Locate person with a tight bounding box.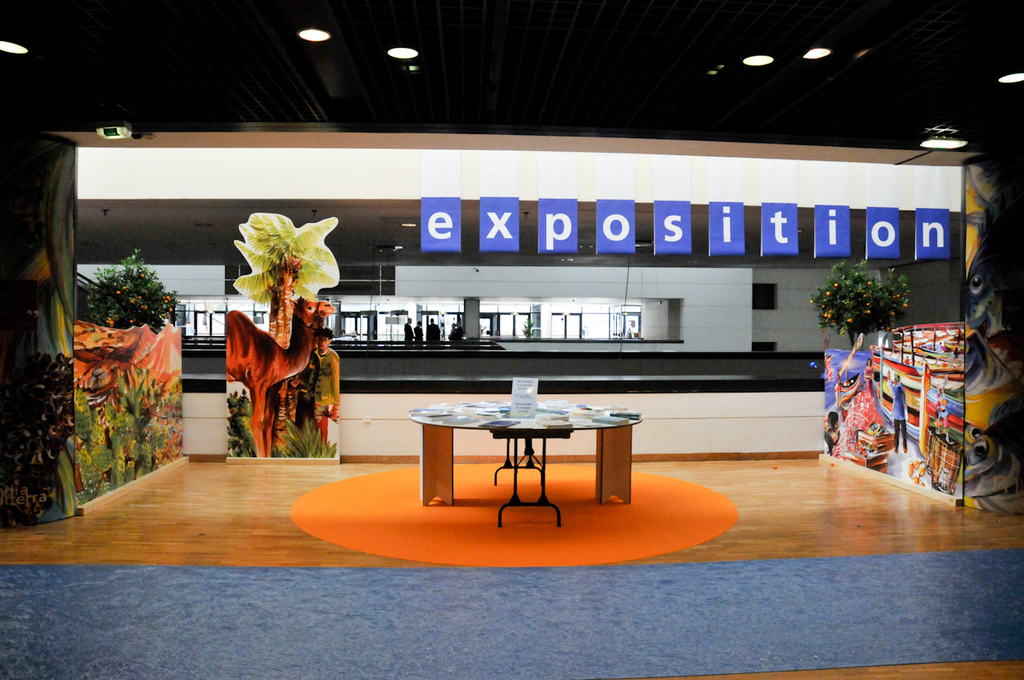
rect(448, 323, 467, 345).
